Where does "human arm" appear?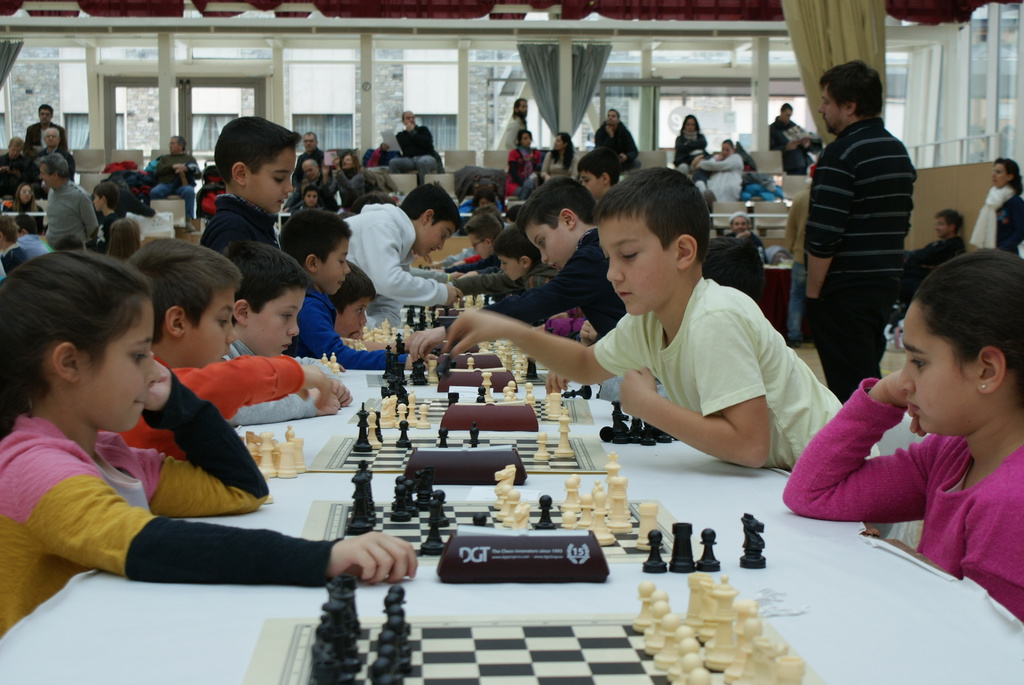
Appears at locate(696, 153, 744, 170).
